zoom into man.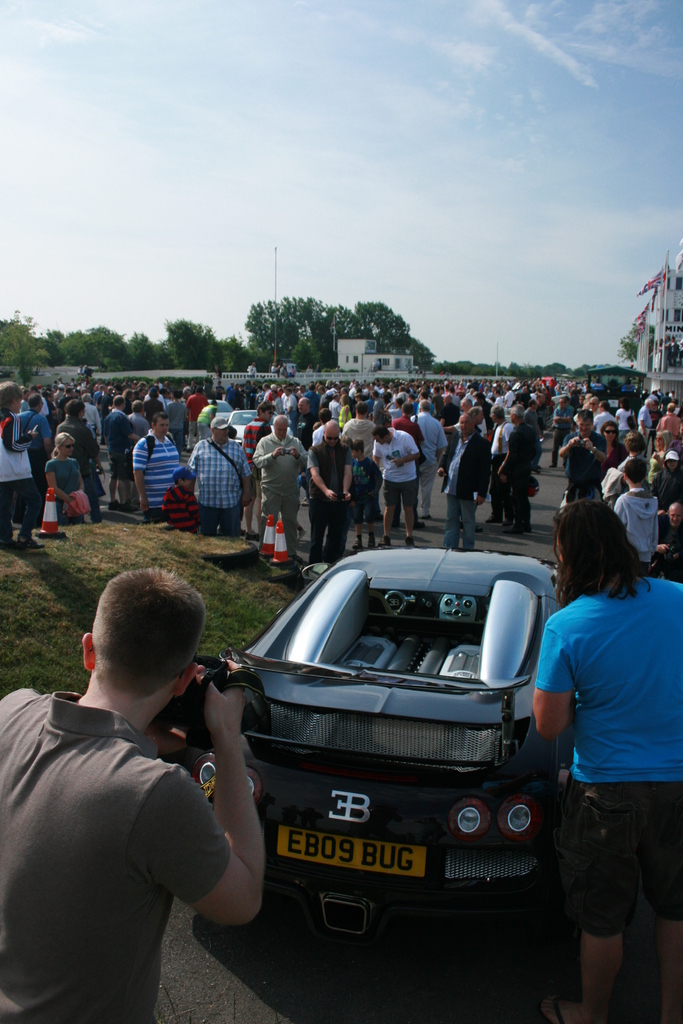
Zoom target: select_region(438, 412, 492, 548).
